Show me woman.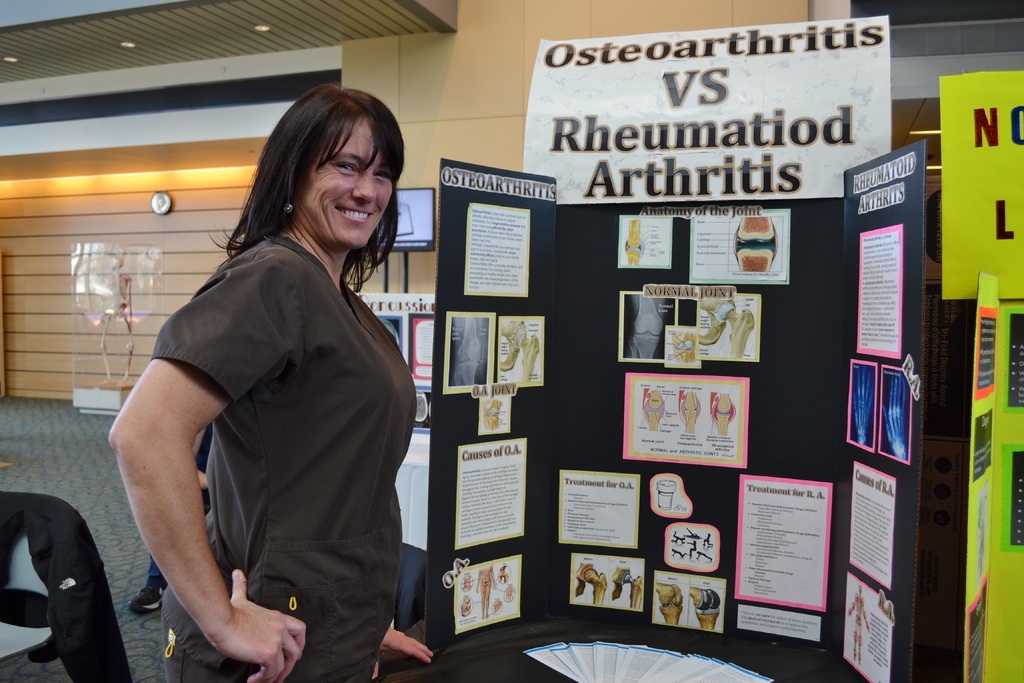
woman is here: select_region(156, 70, 415, 682).
